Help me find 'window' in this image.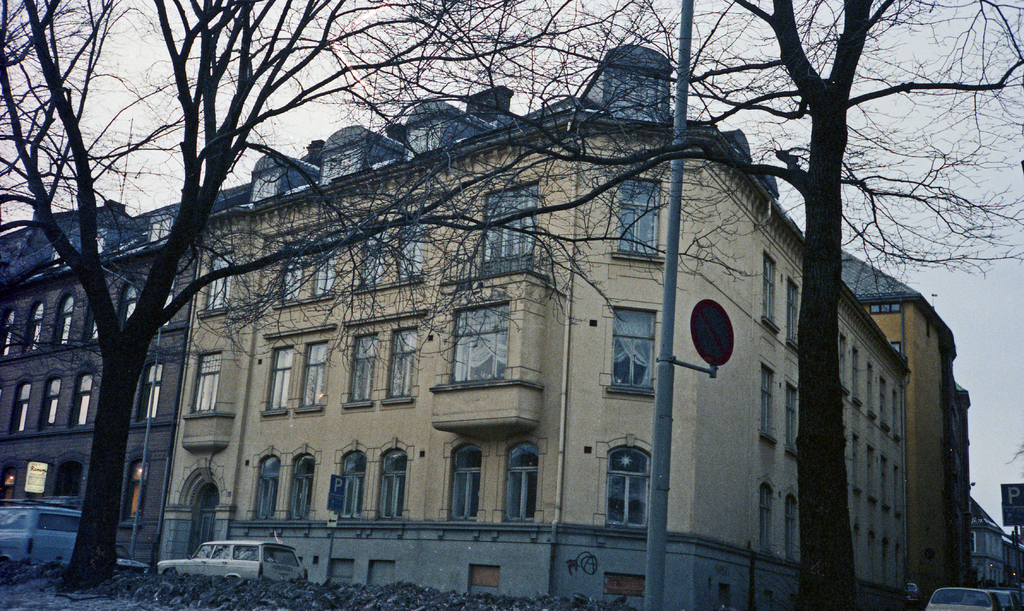
Found it: x1=260 y1=348 x2=292 y2=421.
